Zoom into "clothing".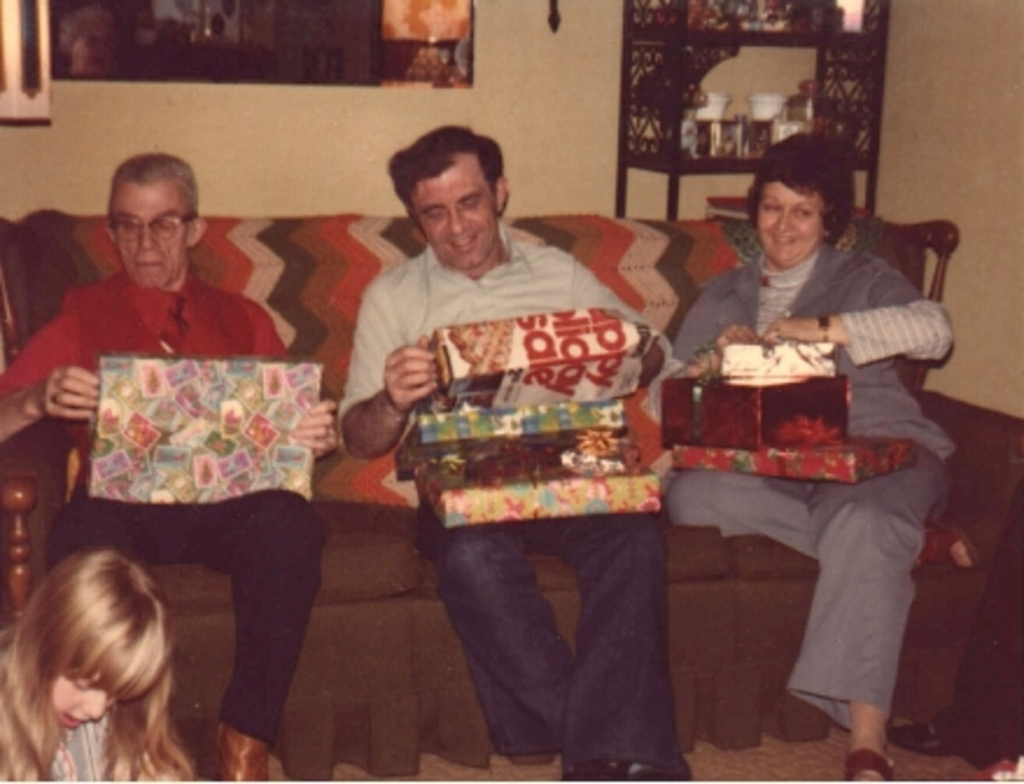
Zoom target: (7, 271, 324, 779).
